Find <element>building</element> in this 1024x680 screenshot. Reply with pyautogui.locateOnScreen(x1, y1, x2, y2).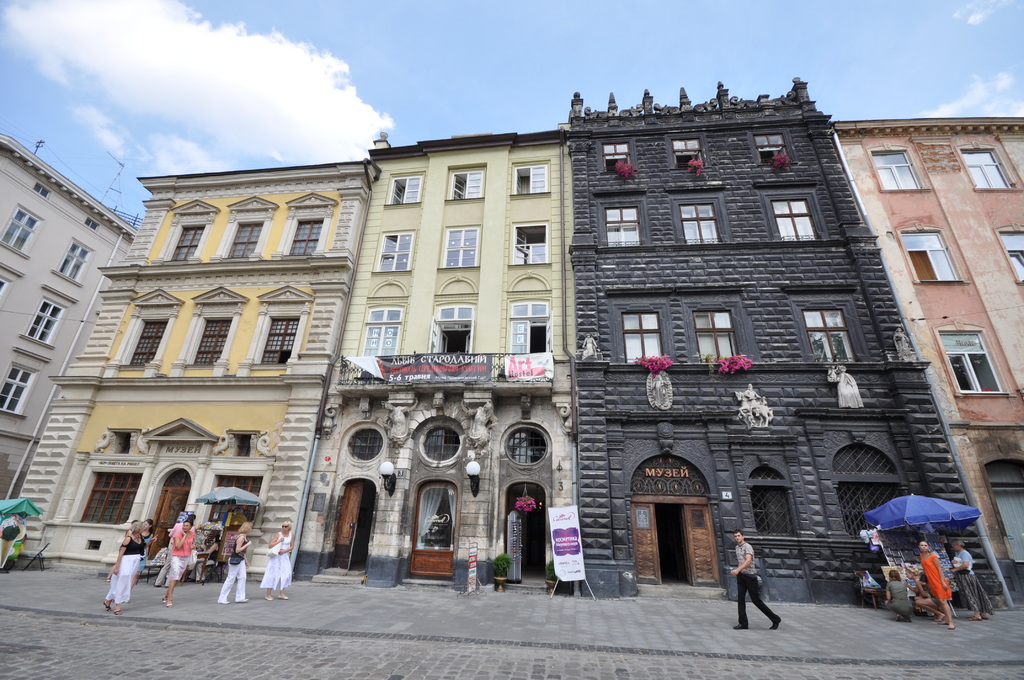
pyautogui.locateOnScreen(0, 72, 1023, 618).
